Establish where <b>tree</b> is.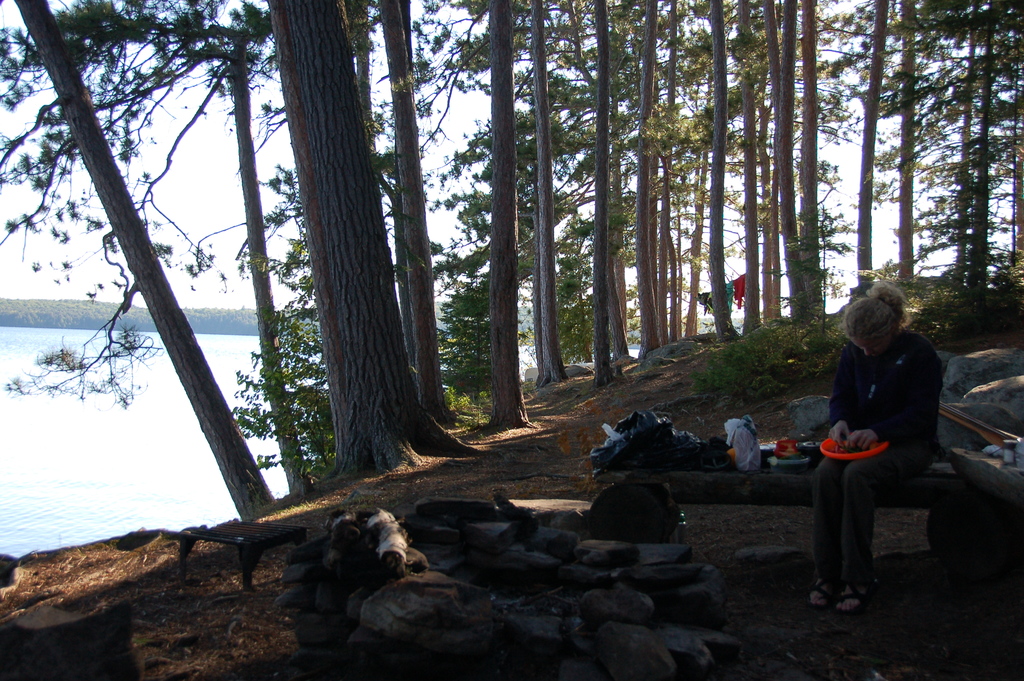
Established at [left=631, top=0, right=668, bottom=369].
